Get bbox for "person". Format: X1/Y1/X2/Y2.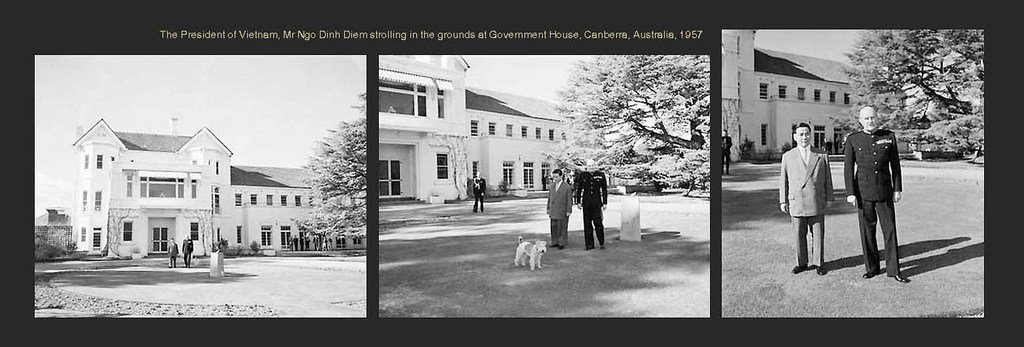
160/230/175/270.
